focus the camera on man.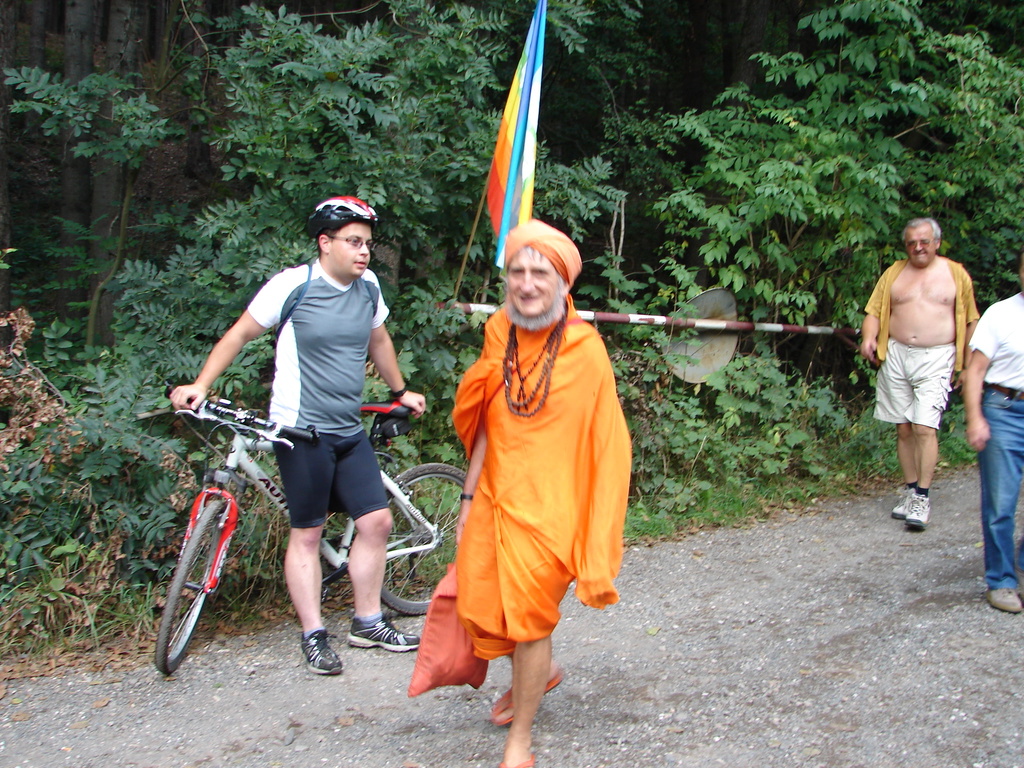
Focus region: left=451, top=218, right=630, bottom=767.
